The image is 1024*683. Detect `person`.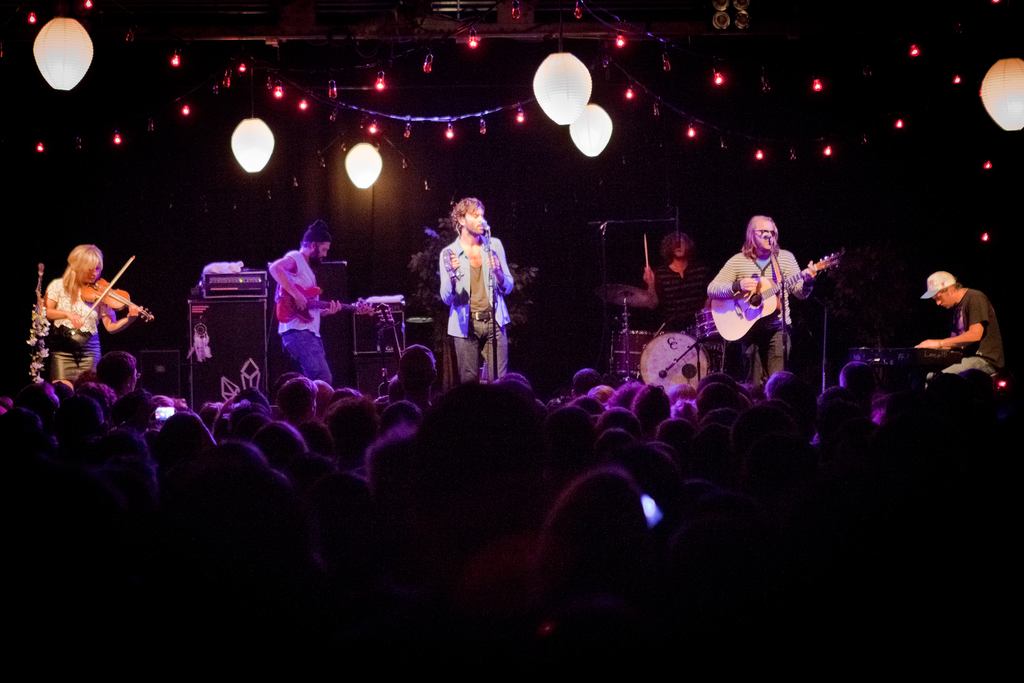
Detection: x1=899, y1=267, x2=999, y2=389.
